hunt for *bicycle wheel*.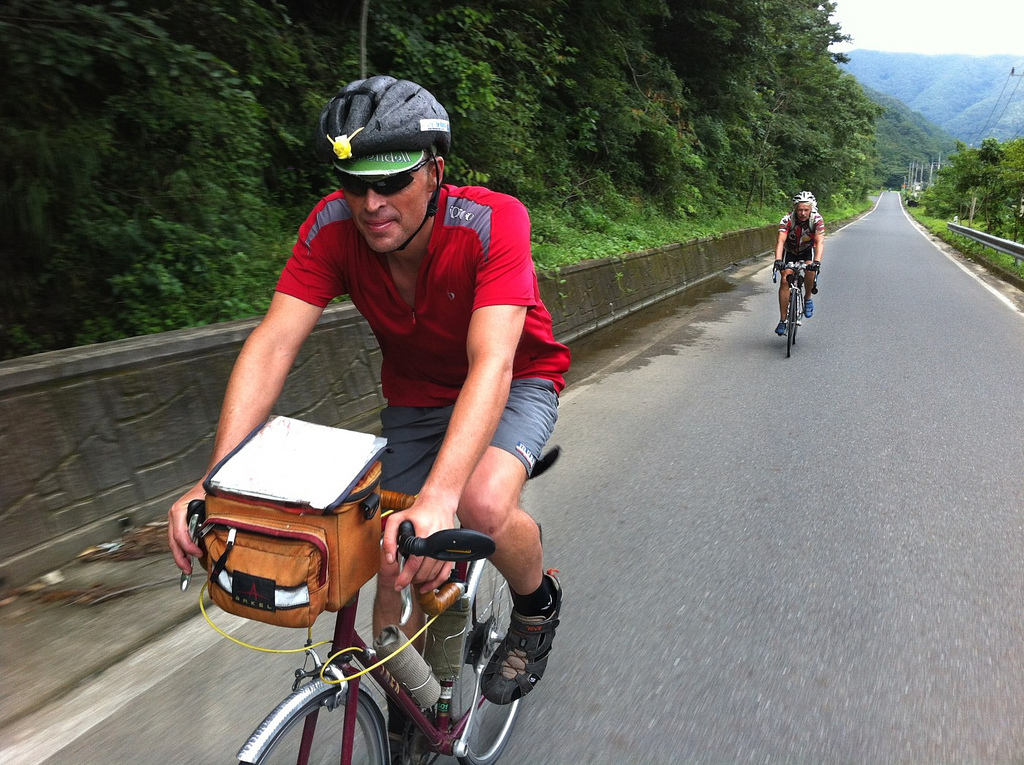
Hunted down at 449/557/522/762.
